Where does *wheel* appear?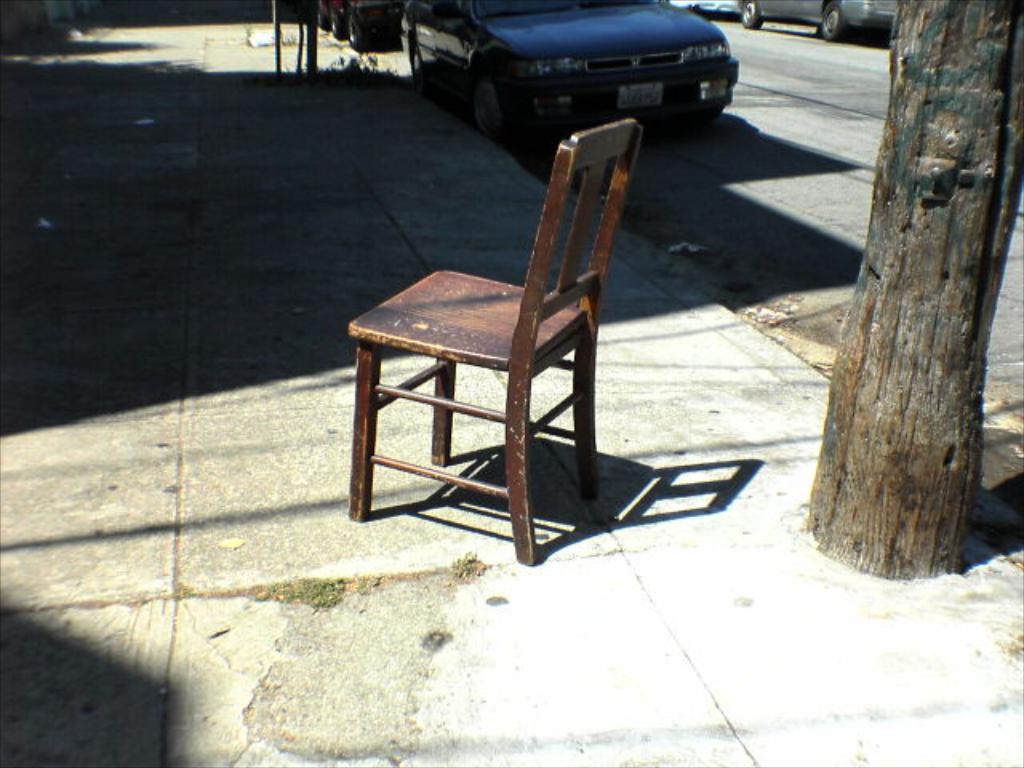
Appears at select_region(822, 6, 843, 40).
